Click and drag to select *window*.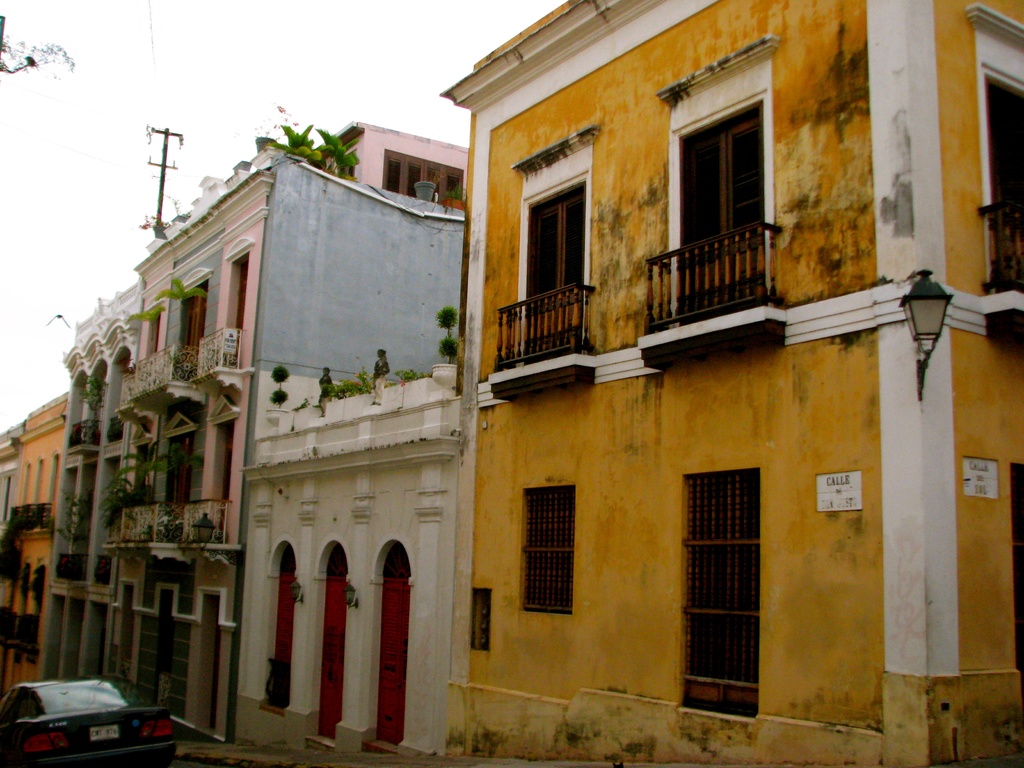
Selection: (left=973, top=76, right=1023, bottom=298).
